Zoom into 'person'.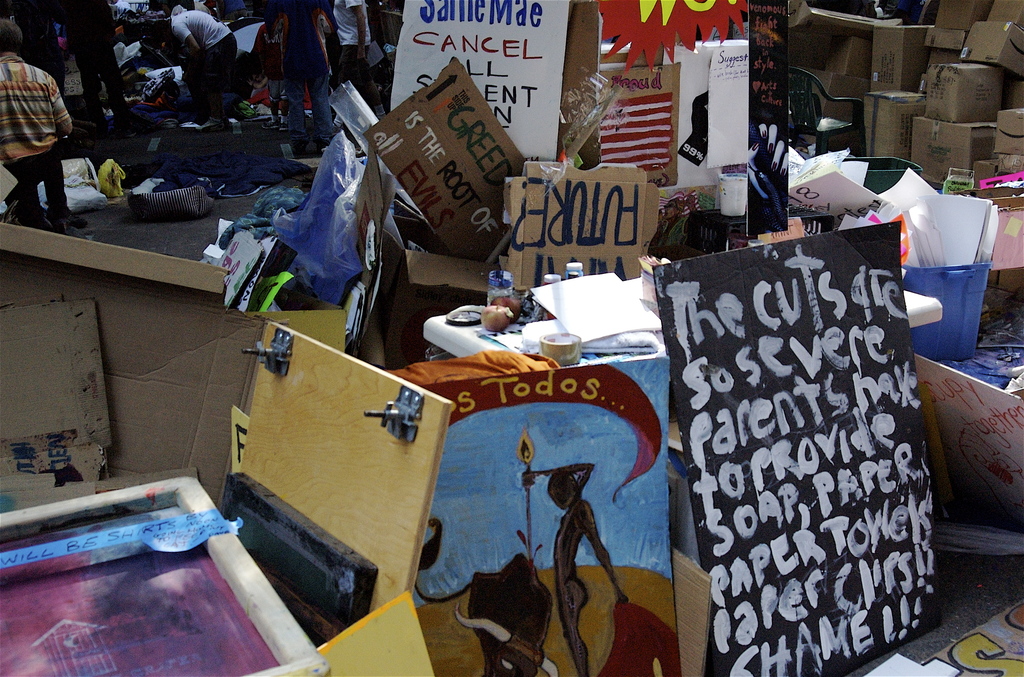
Zoom target: [266, 0, 340, 142].
